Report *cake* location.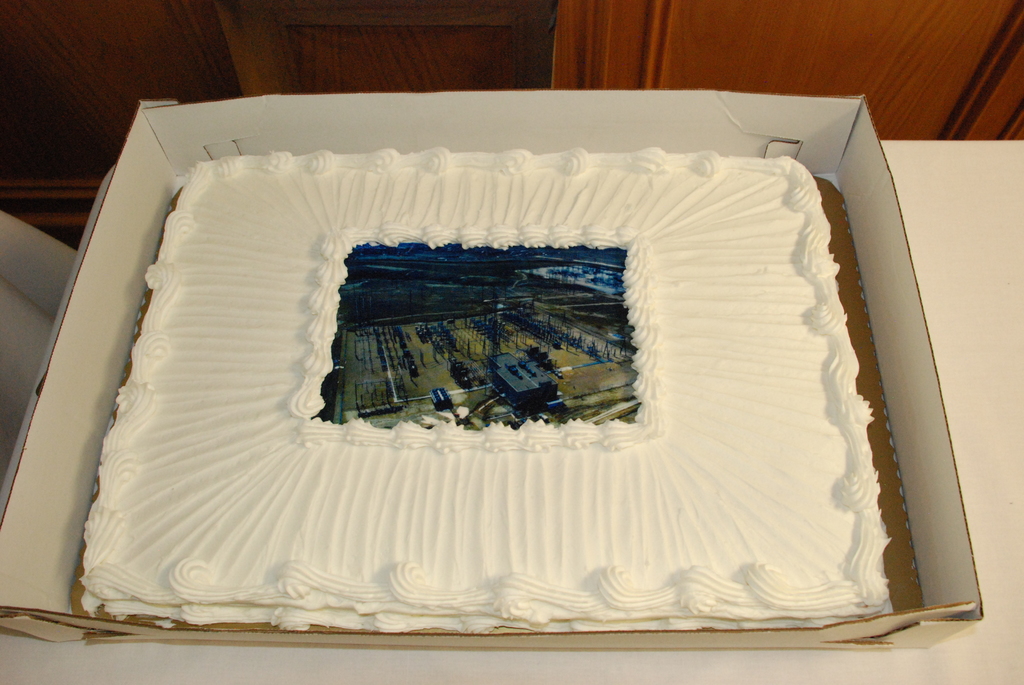
Report: crop(63, 135, 894, 633).
